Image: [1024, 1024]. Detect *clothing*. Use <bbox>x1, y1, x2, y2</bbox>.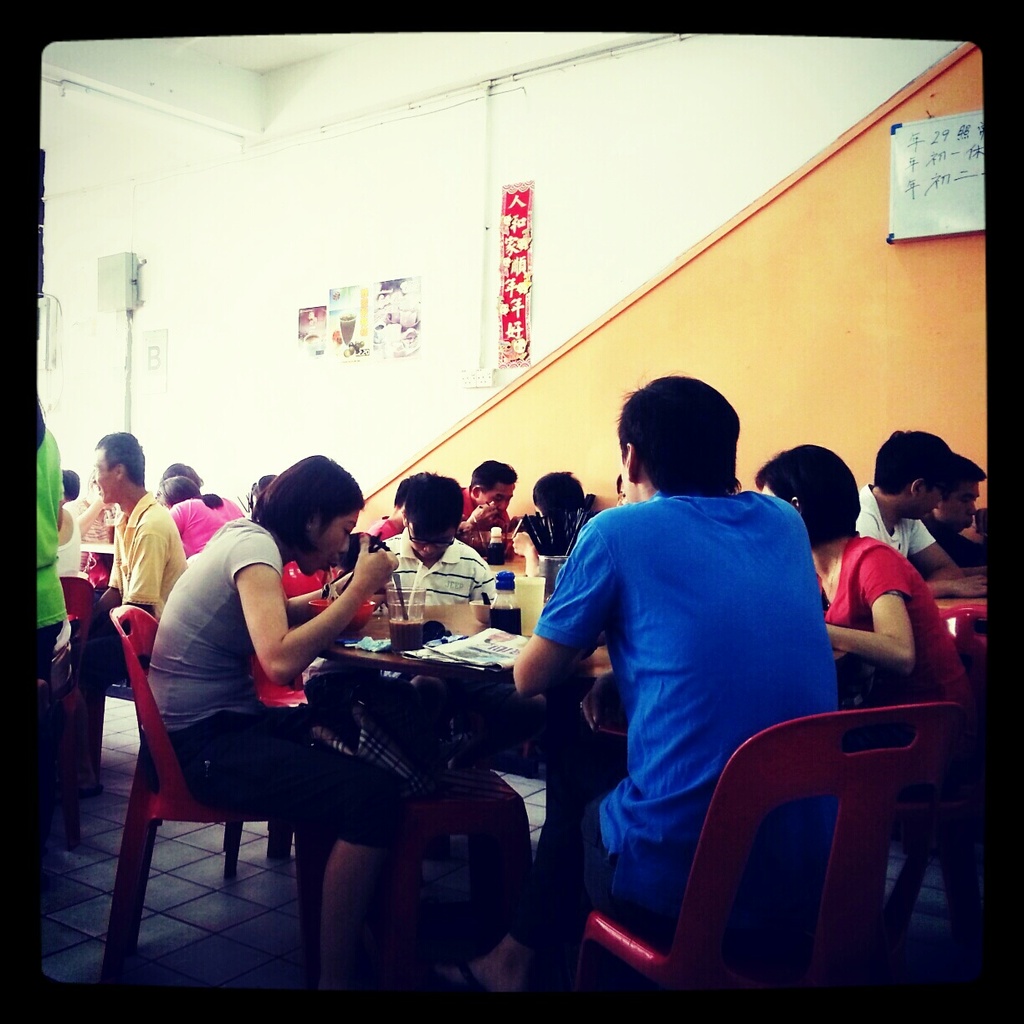
<bbox>812, 536, 974, 708</bbox>.
